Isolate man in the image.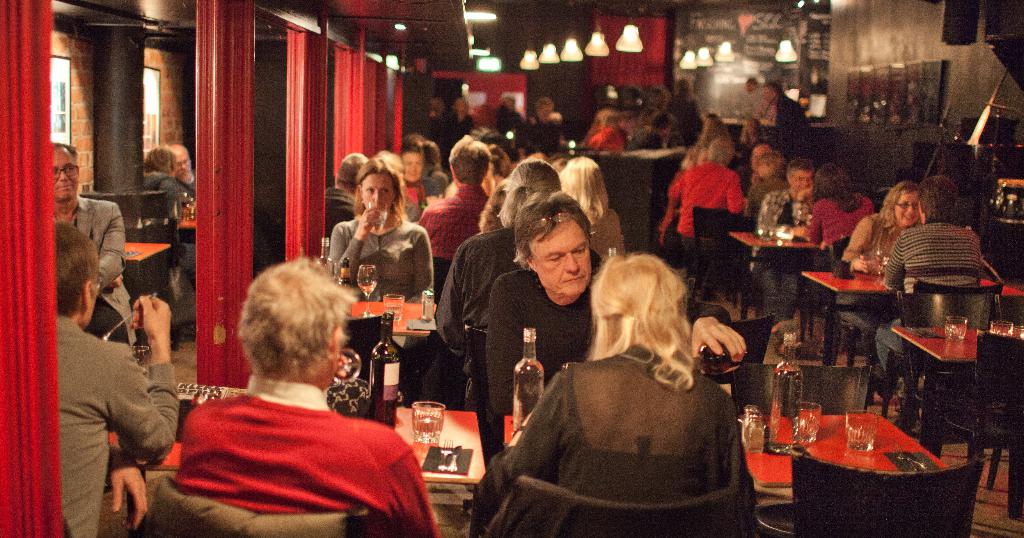
Isolated region: BBox(493, 93, 522, 139).
